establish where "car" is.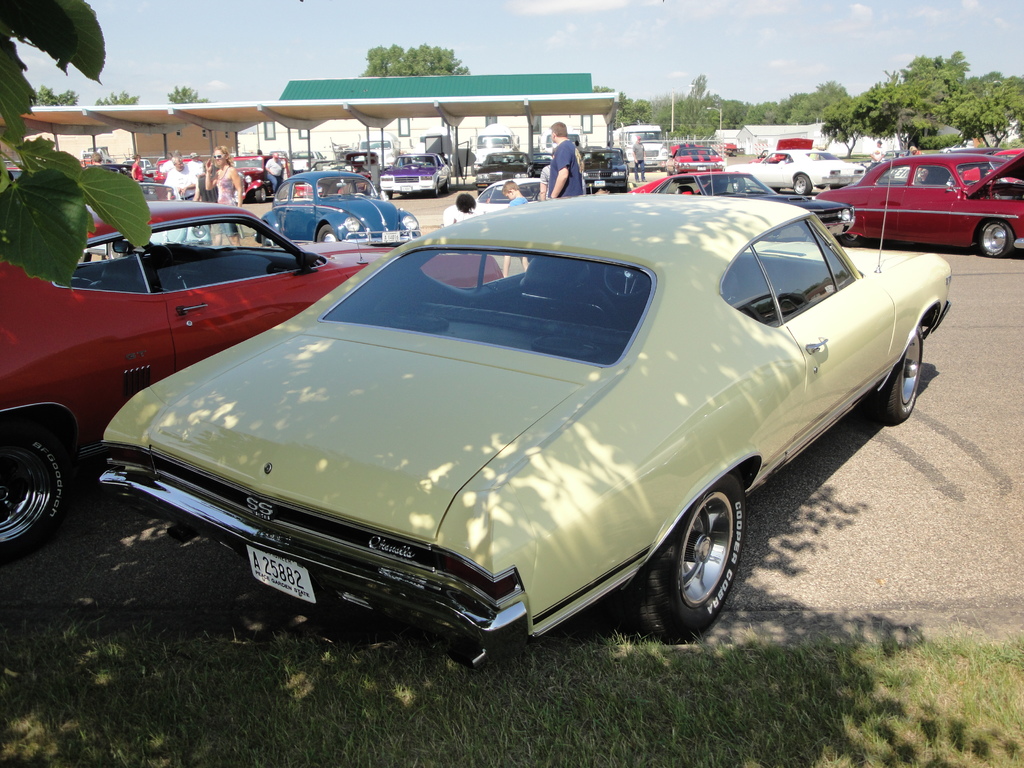
Established at Rect(466, 122, 549, 157).
